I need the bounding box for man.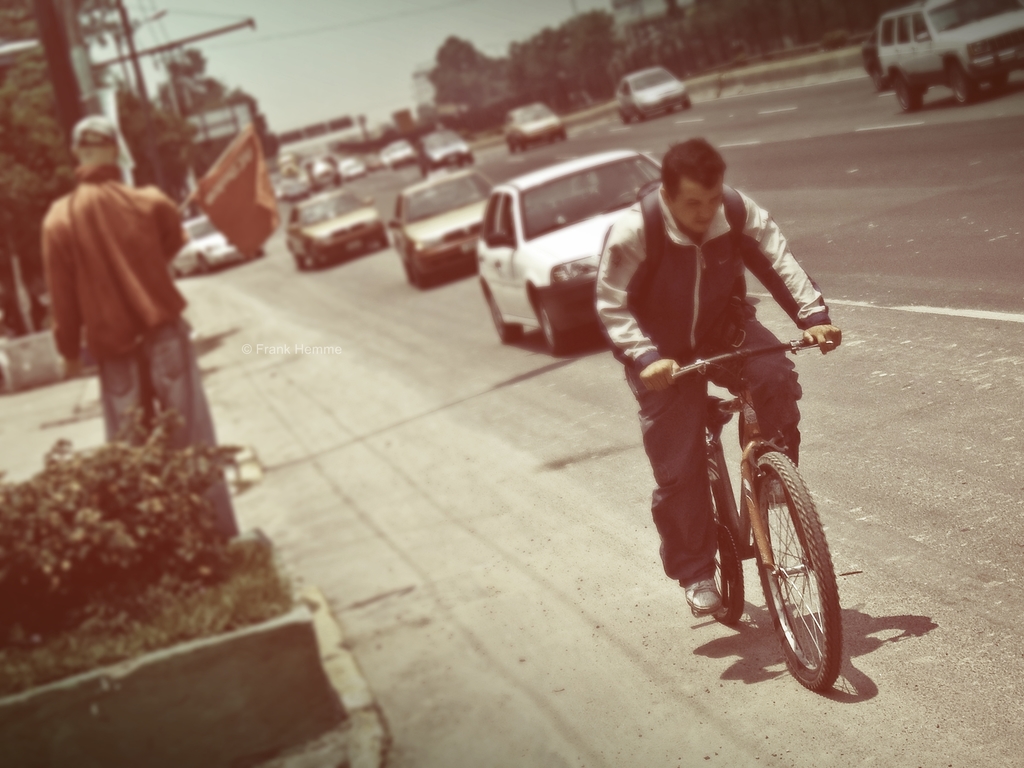
Here it is: [593,139,843,619].
